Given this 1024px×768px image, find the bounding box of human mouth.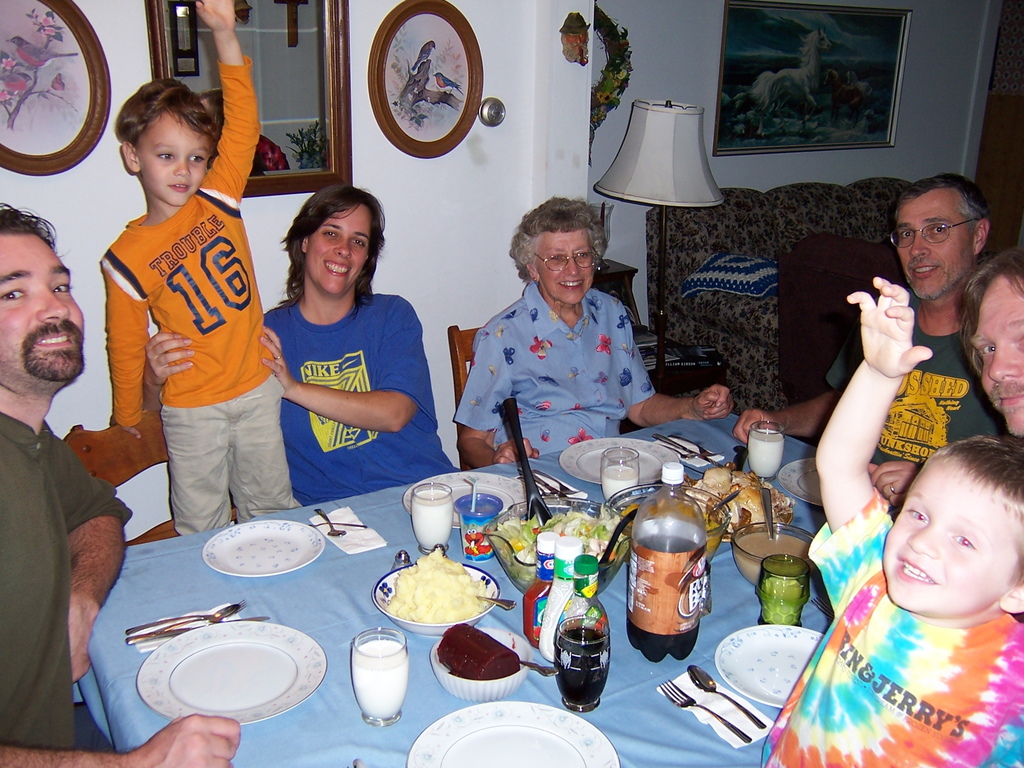
897/554/935/586.
